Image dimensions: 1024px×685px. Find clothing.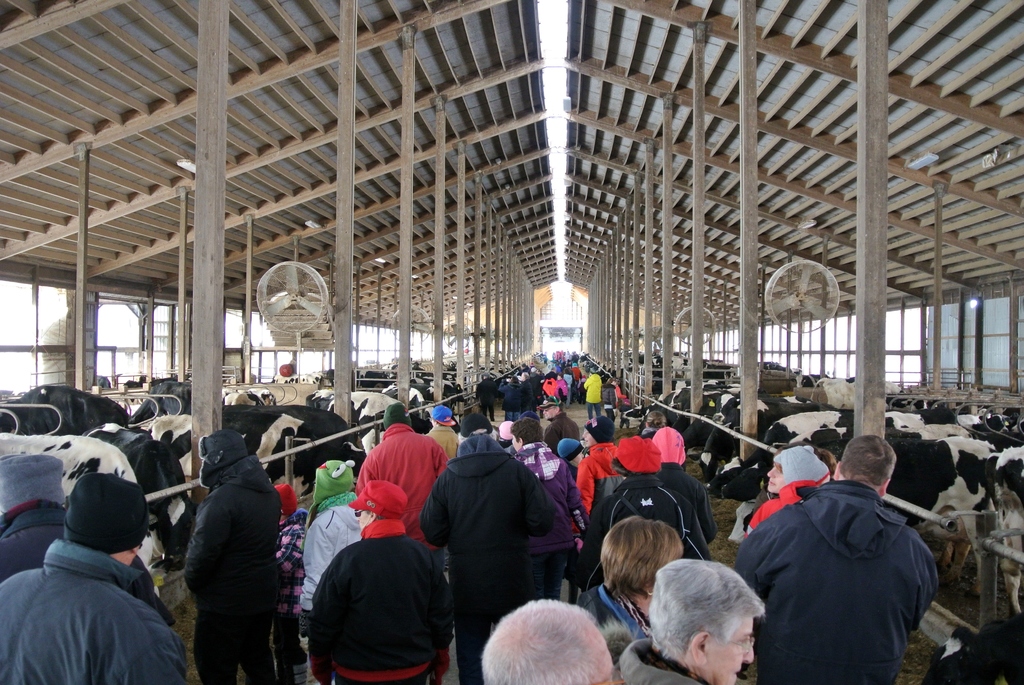
[left=588, top=376, right=604, bottom=423].
